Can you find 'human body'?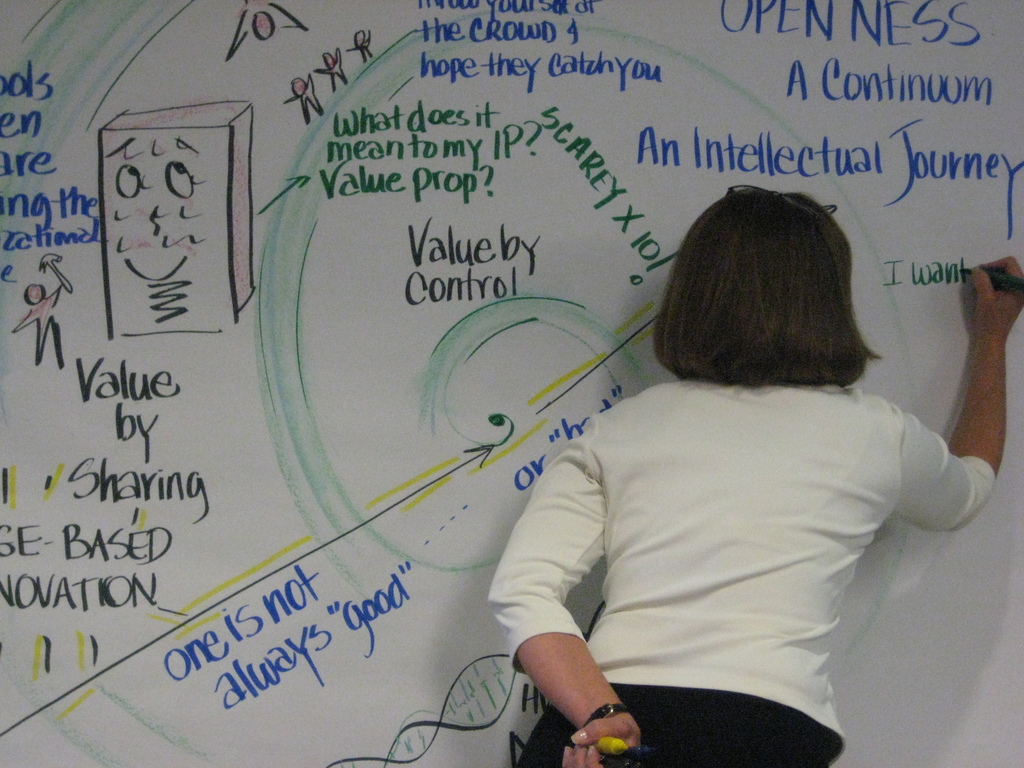
Yes, bounding box: (left=461, top=220, right=980, bottom=767).
